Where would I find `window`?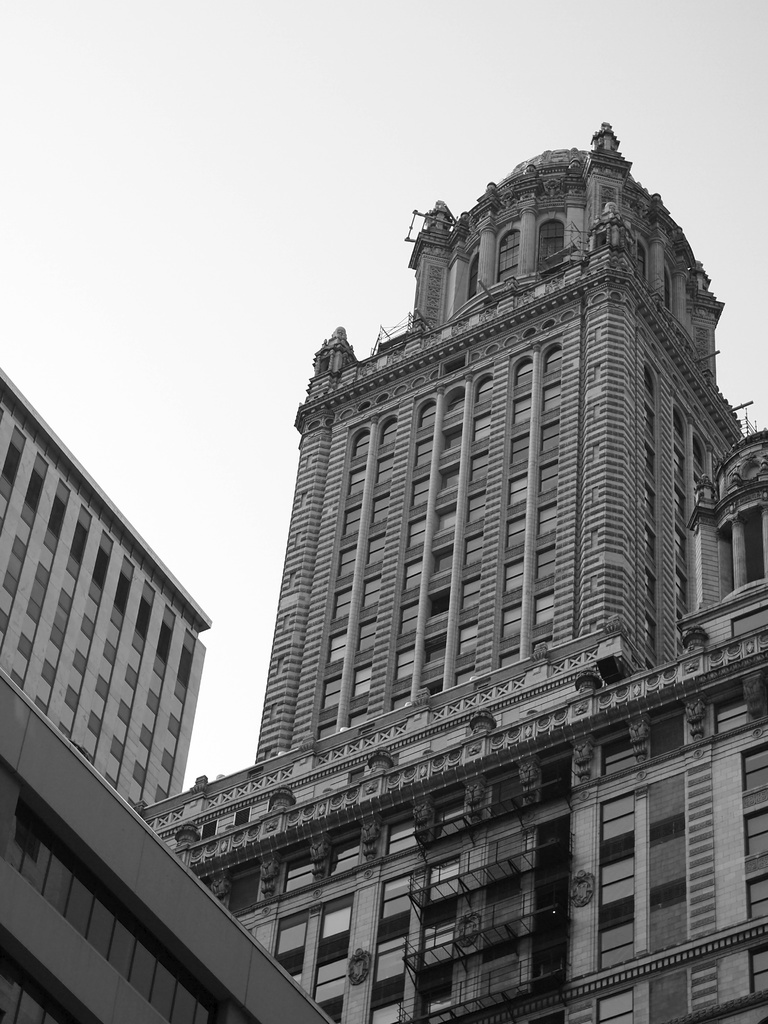
At select_region(269, 915, 307, 975).
